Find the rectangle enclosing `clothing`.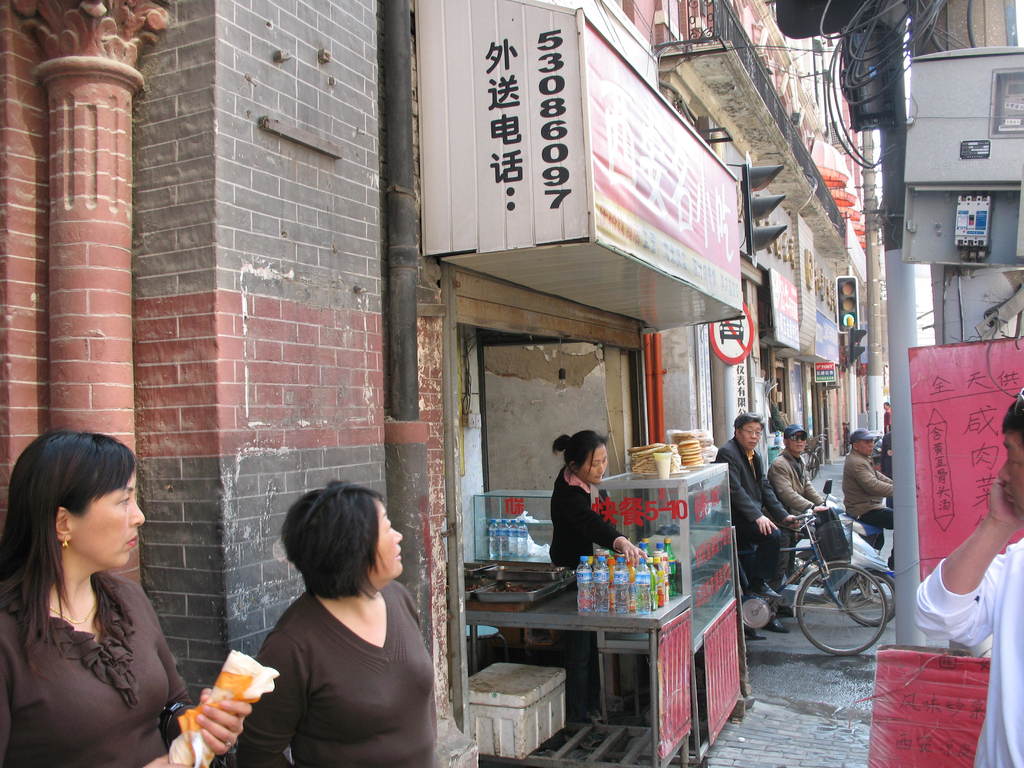
(694,436,796,595).
